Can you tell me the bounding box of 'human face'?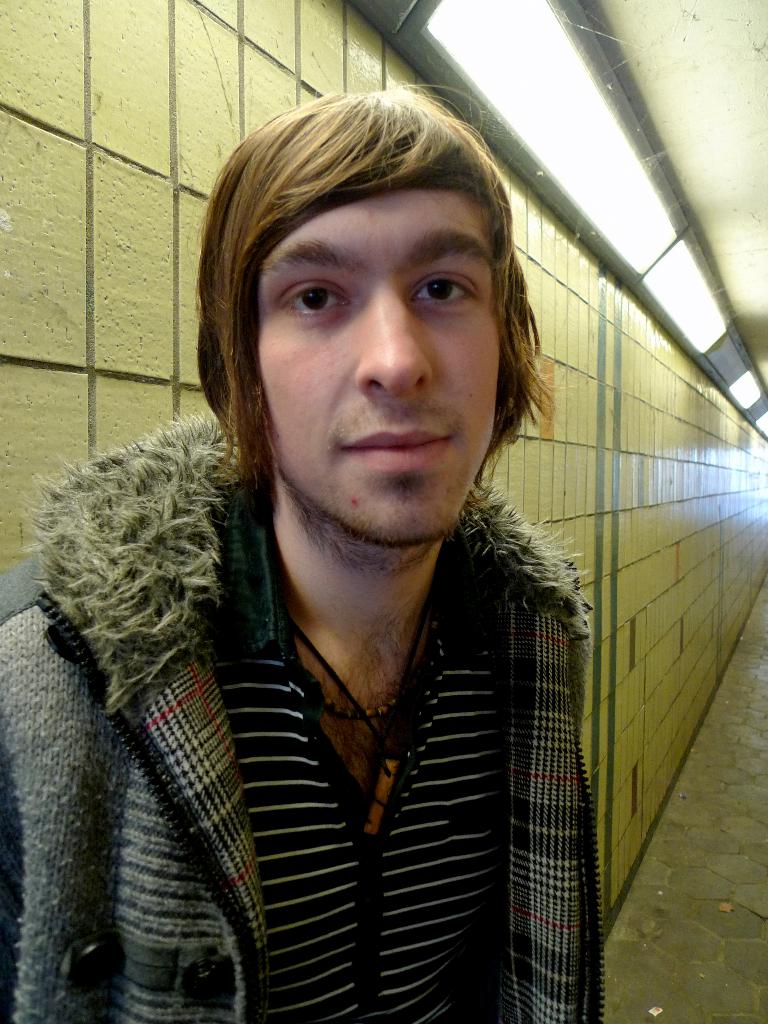
x1=250, y1=186, x2=509, y2=547.
